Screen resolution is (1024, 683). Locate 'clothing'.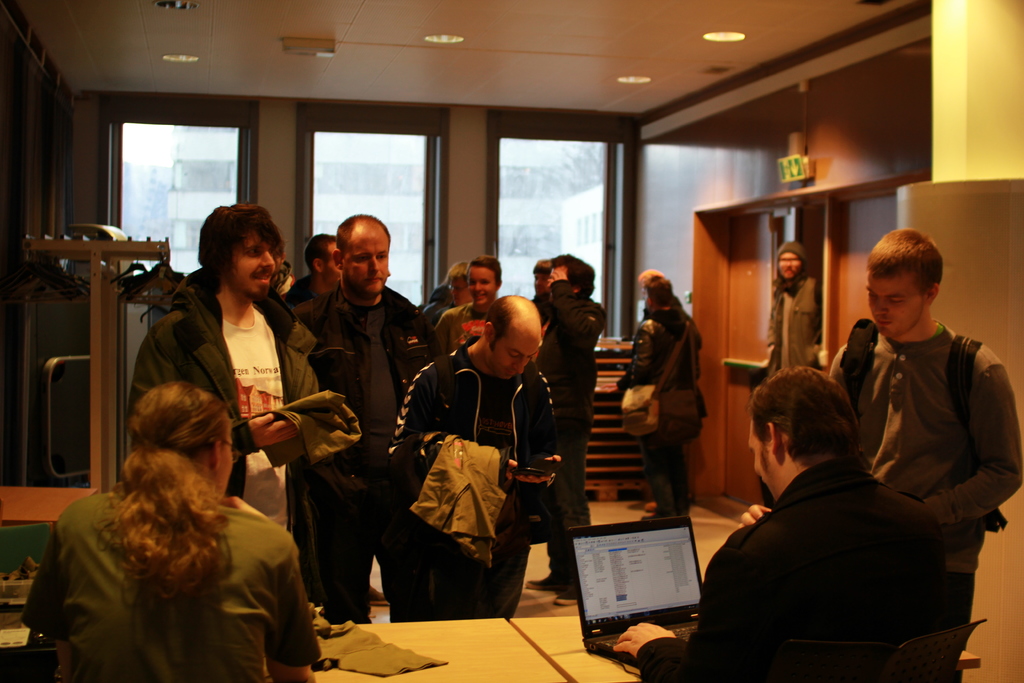
x1=701, y1=415, x2=963, y2=675.
